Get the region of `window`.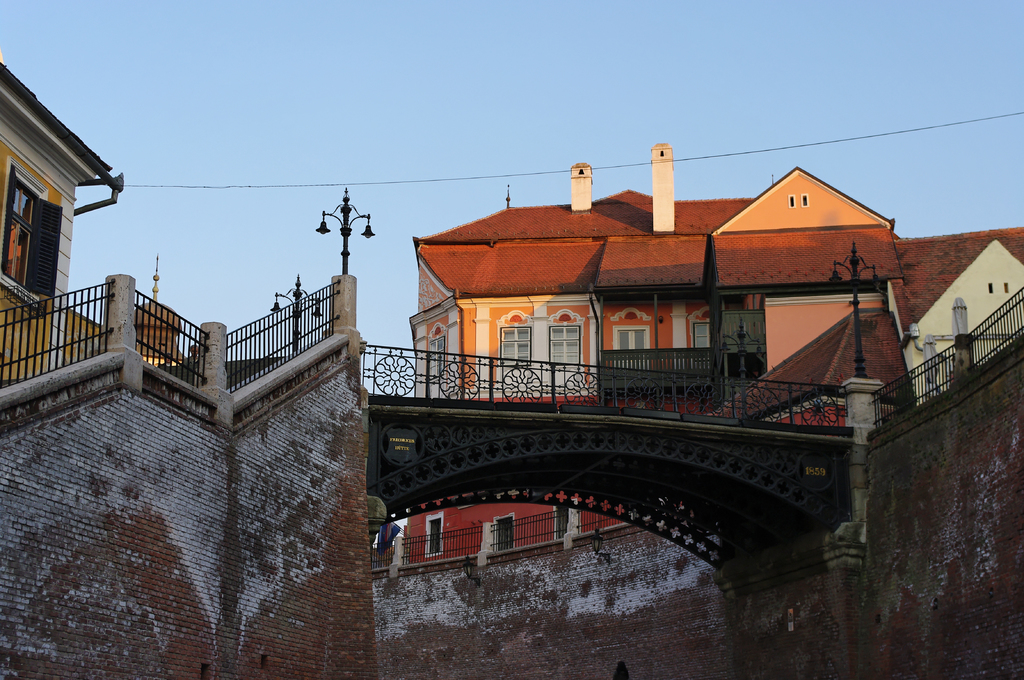
l=613, t=326, r=650, b=368.
